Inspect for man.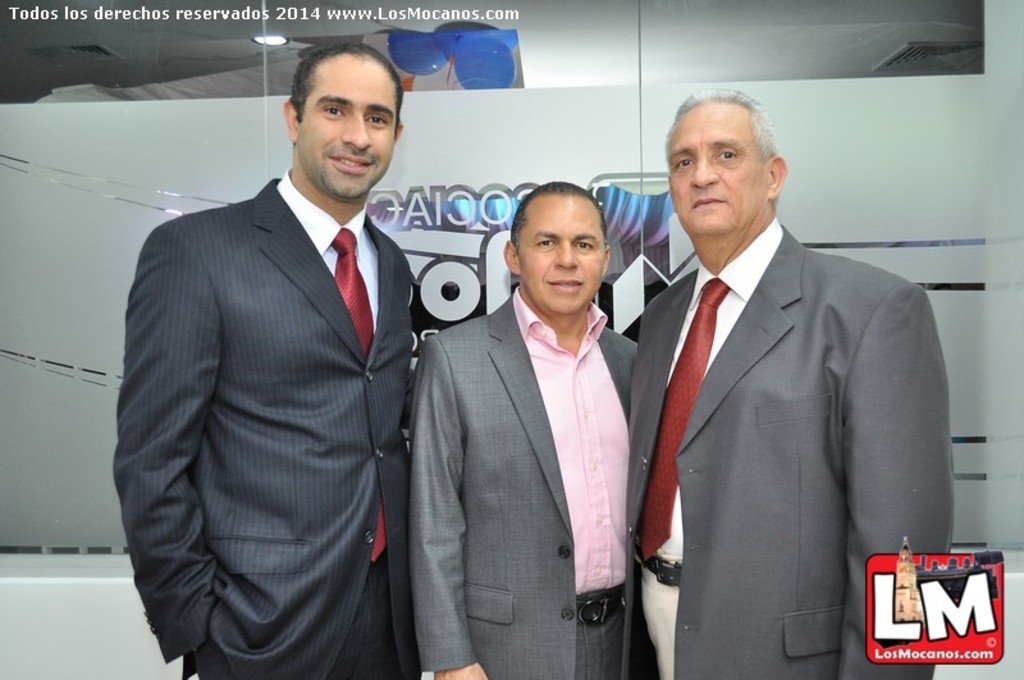
Inspection: Rect(404, 186, 640, 679).
